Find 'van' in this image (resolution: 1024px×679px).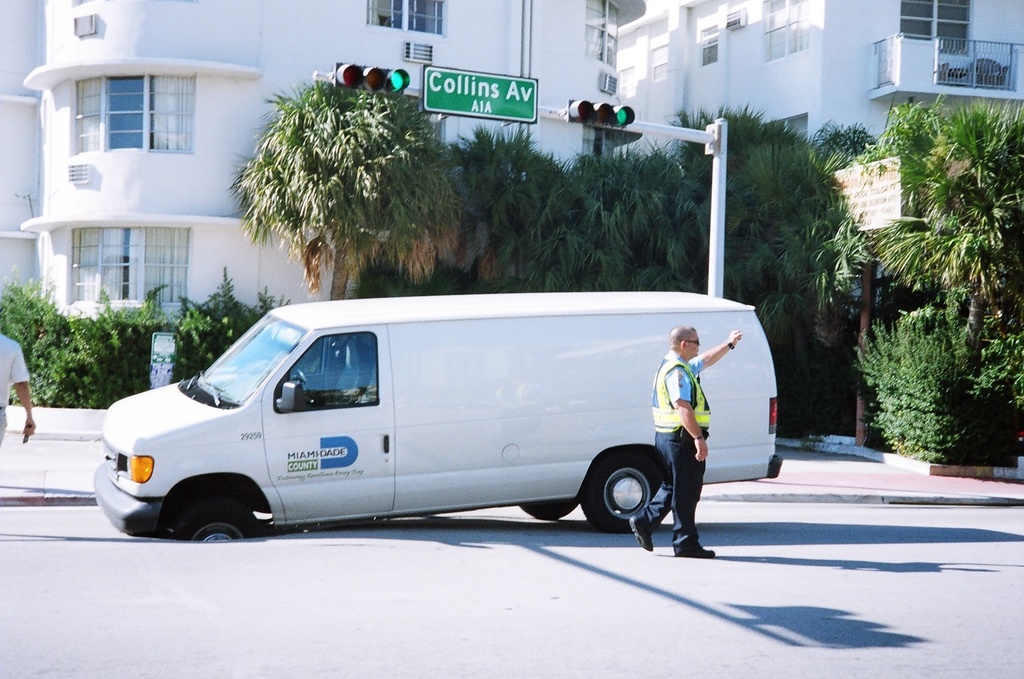
bbox=(87, 290, 785, 538).
